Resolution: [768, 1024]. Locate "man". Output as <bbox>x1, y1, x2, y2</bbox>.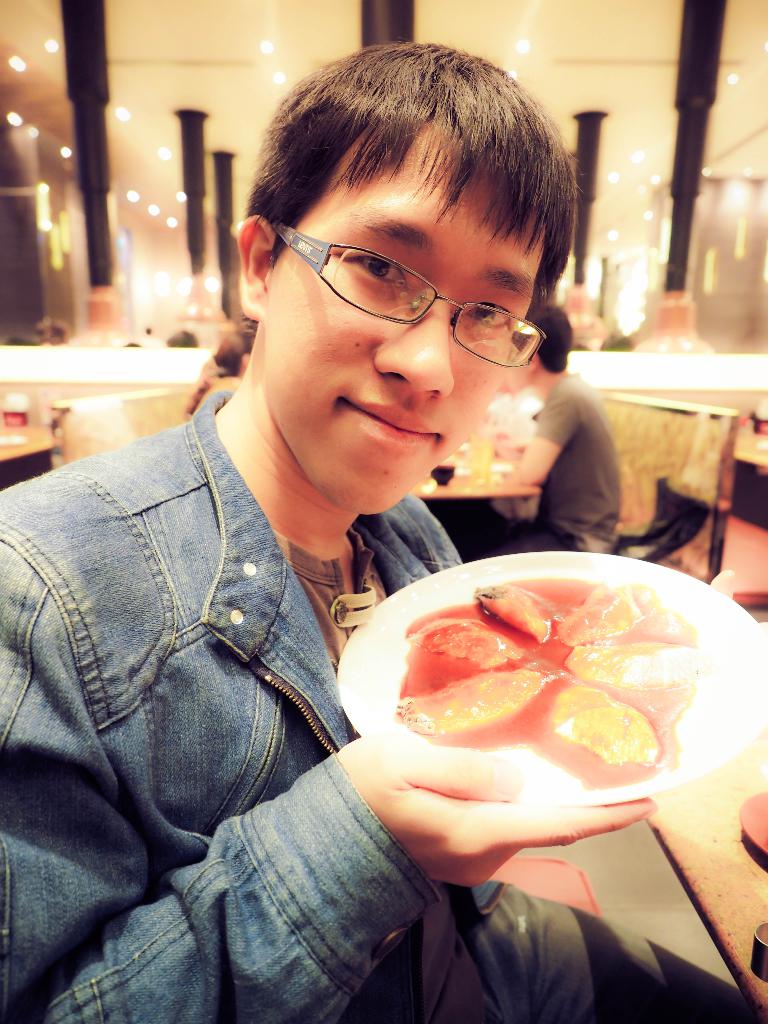
<bbox>437, 305, 623, 566</bbox>.
